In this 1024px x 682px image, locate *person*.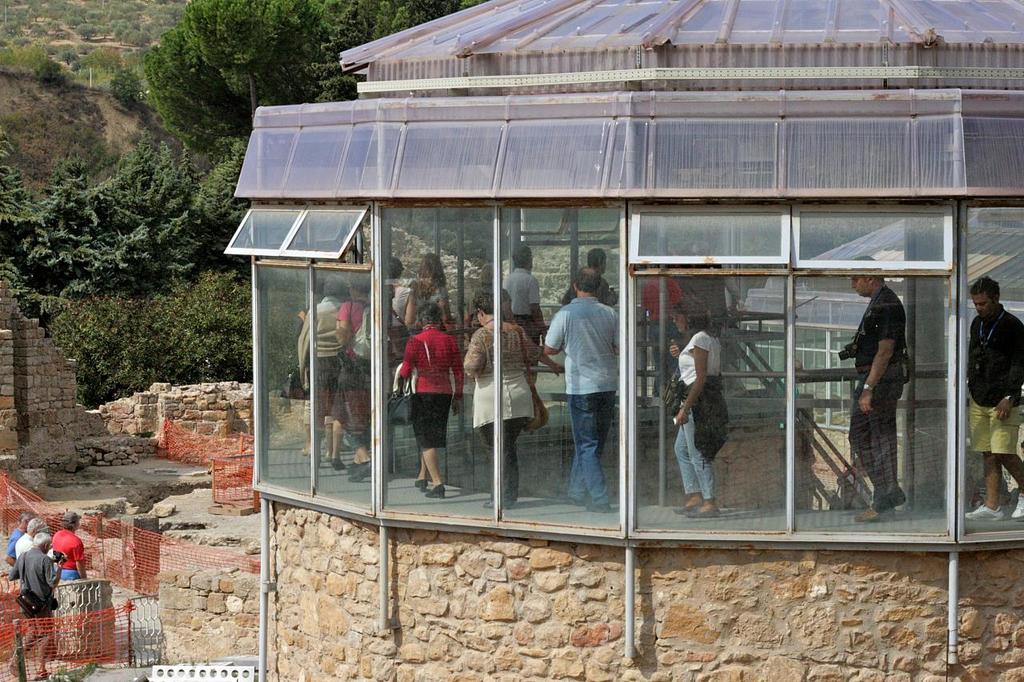
Bounding box: box(668, 289, 723, 522).
